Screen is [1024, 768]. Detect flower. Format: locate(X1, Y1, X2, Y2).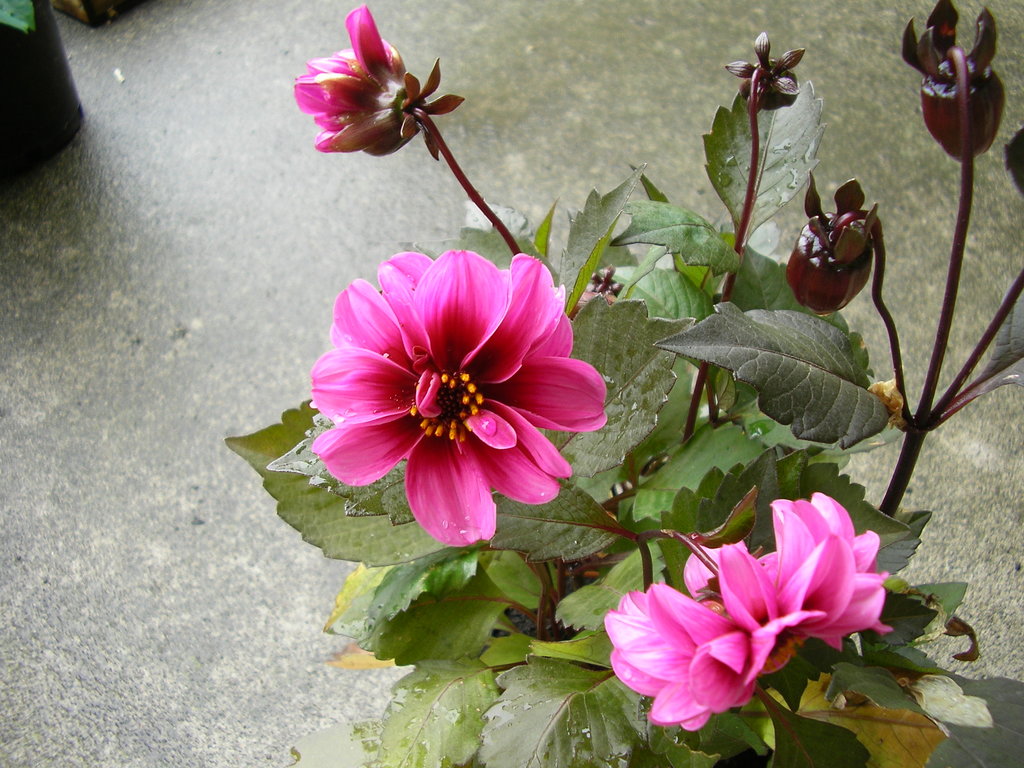
locate(900, 0, 1004, 165).
